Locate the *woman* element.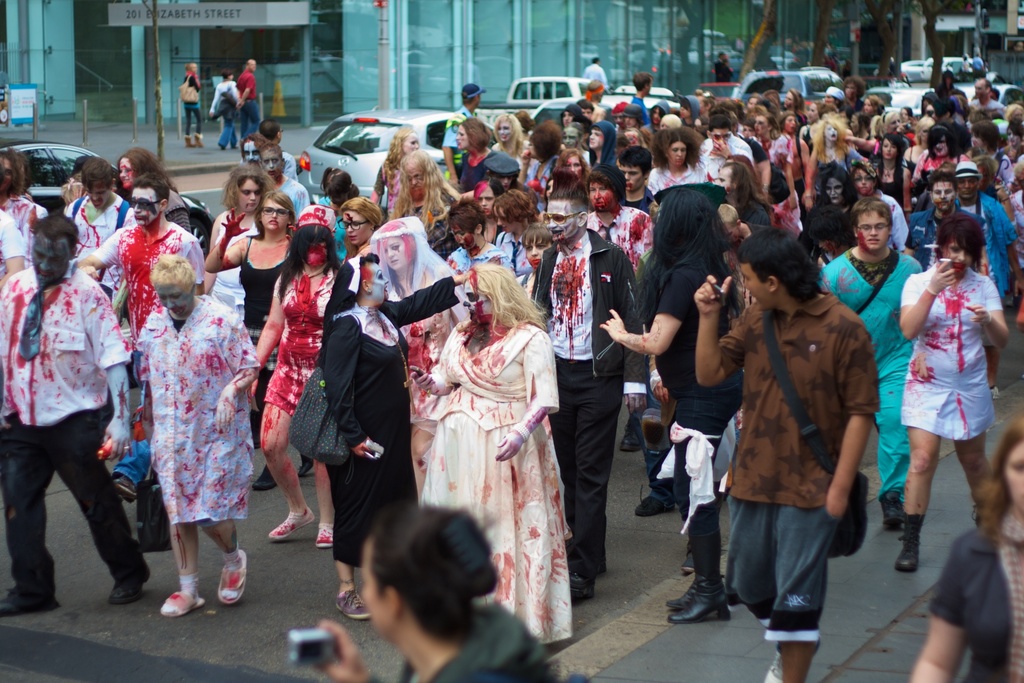
Element bbox: 315/498/581/682.
